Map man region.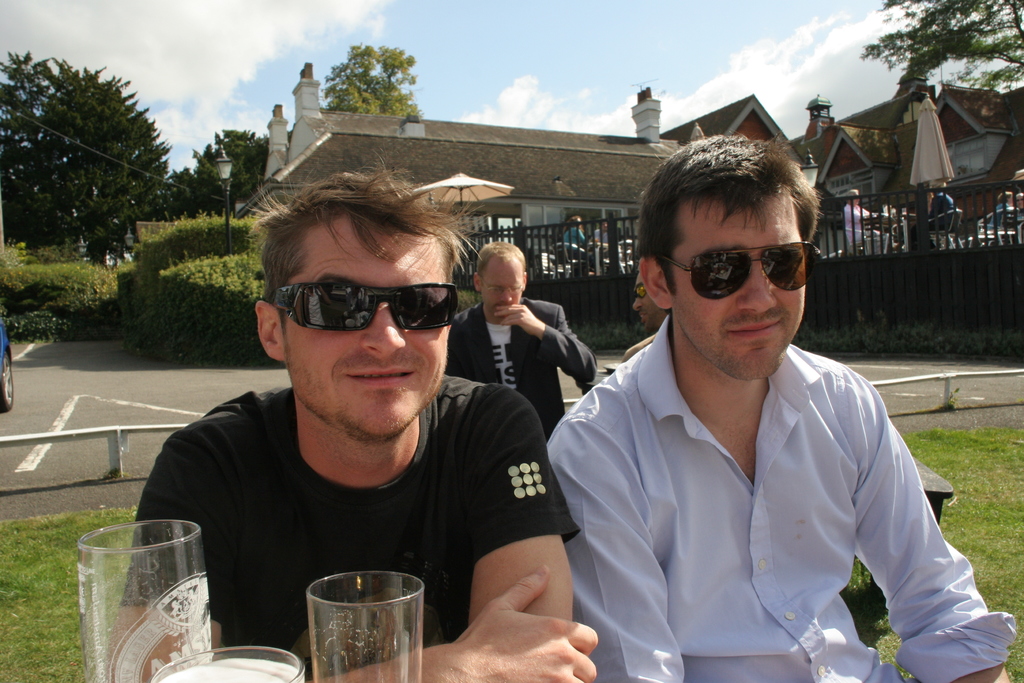
Mapped to pyautogui.locateOnScreen(552, 155, 975, 666).
